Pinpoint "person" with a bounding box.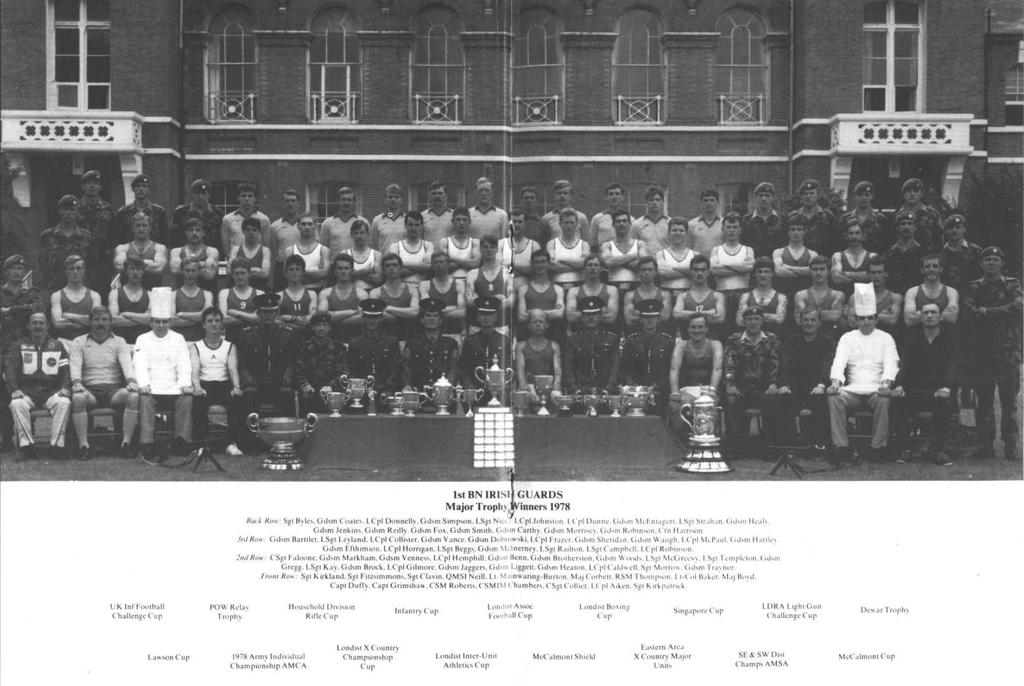
x1=518 y1=243 x2=571 y2=339.
